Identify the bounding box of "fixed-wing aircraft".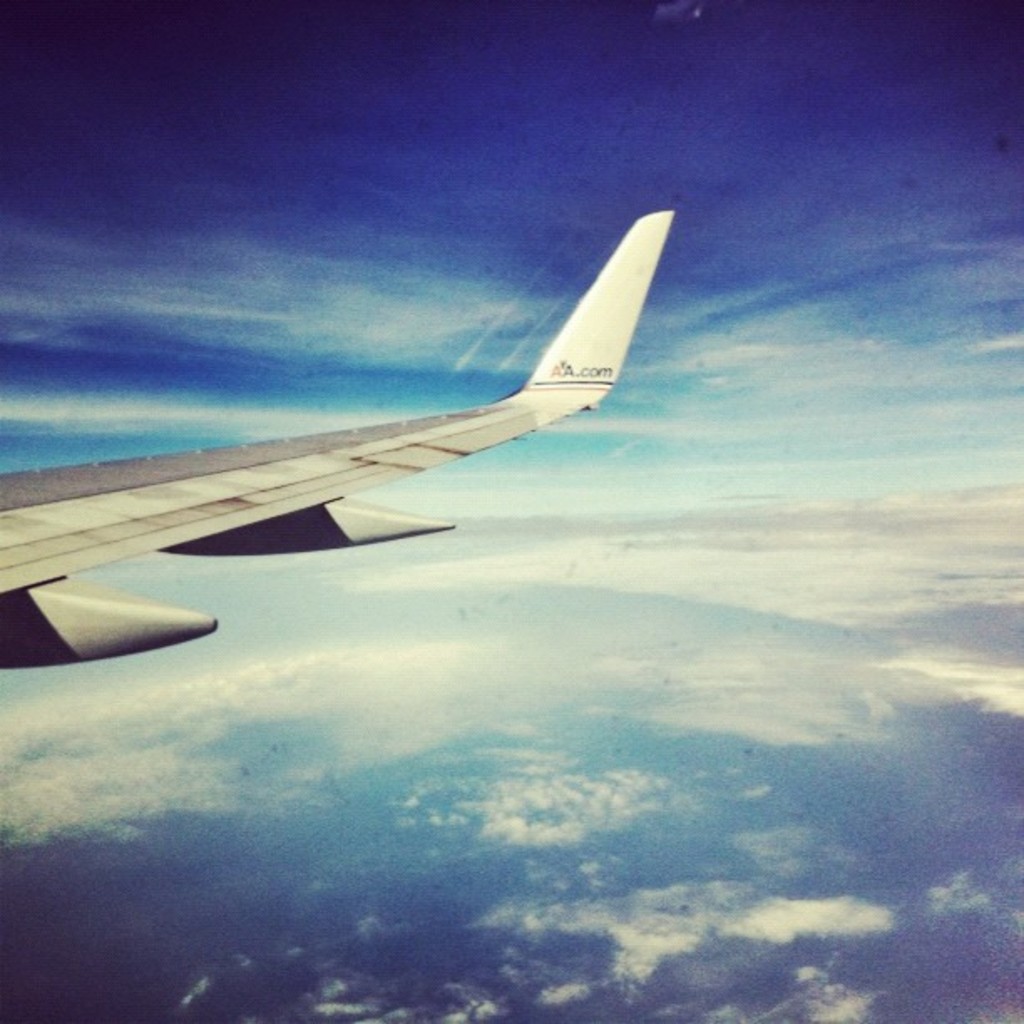
region(3, 204, 668, 669).
